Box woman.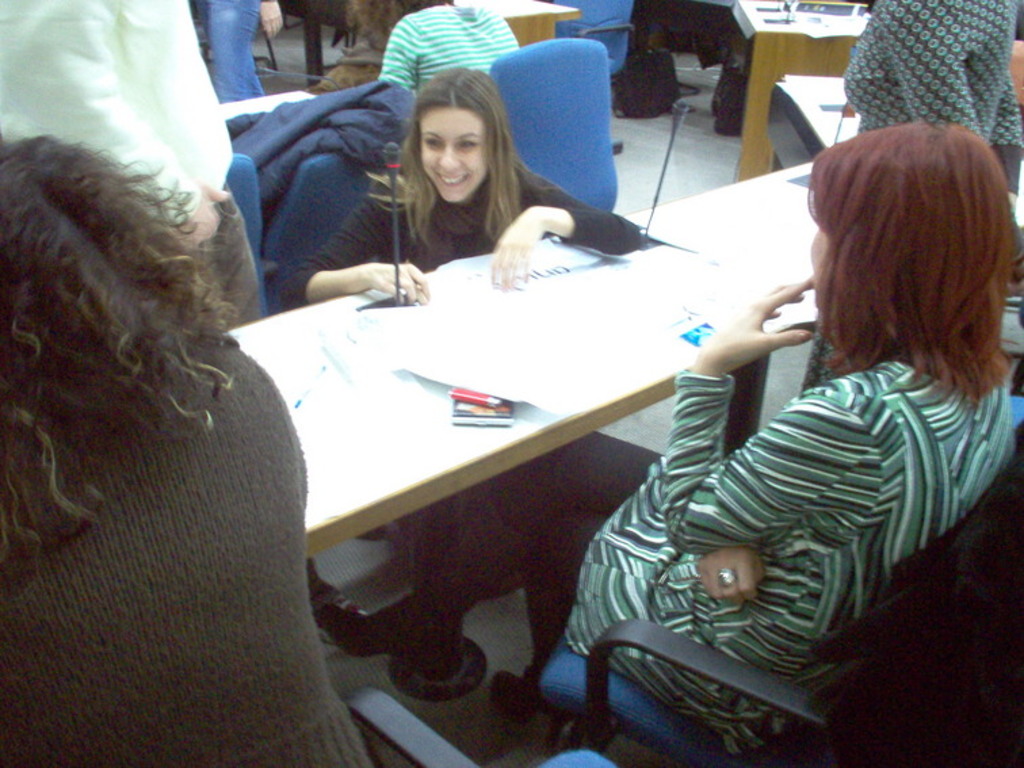
Rect(492, 118, 1015, 761).
